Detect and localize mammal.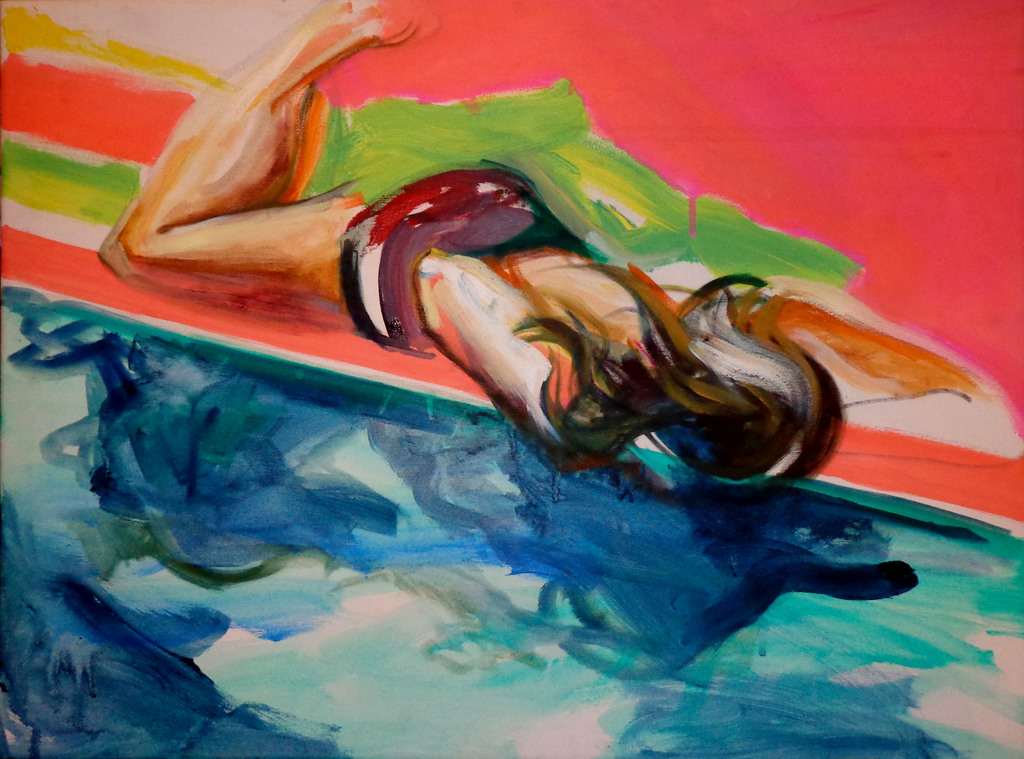
Localized at rect(100, 6, 1020, 471).
